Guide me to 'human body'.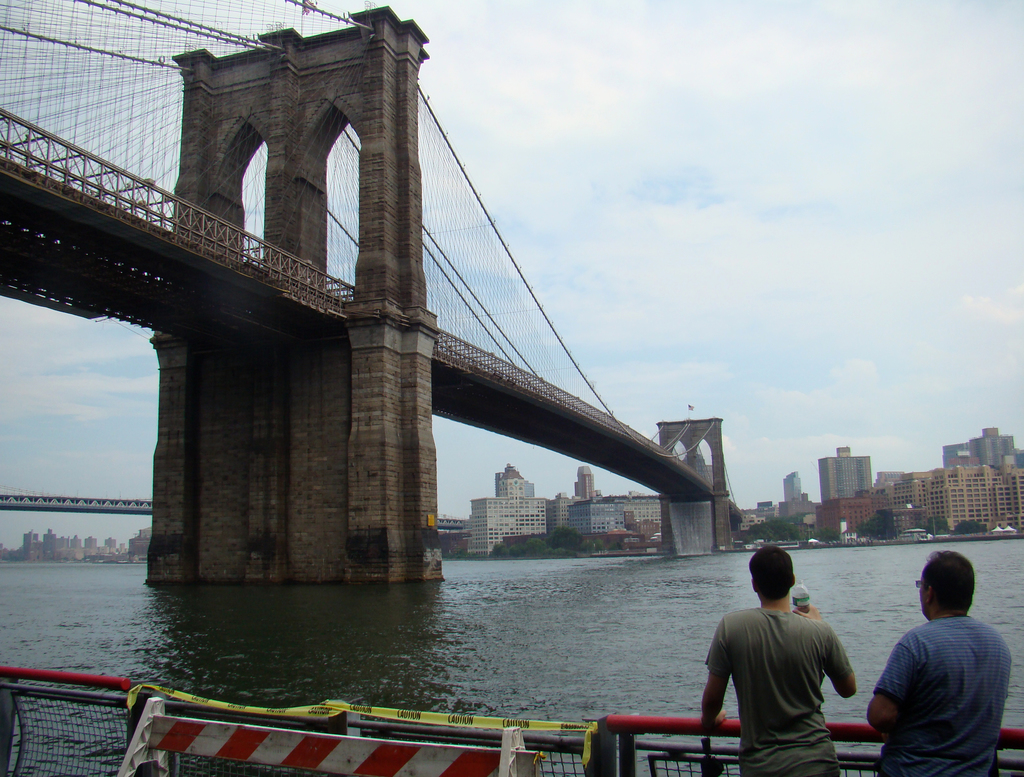
Guidance: bbox=[699, 542, 863, 776].
